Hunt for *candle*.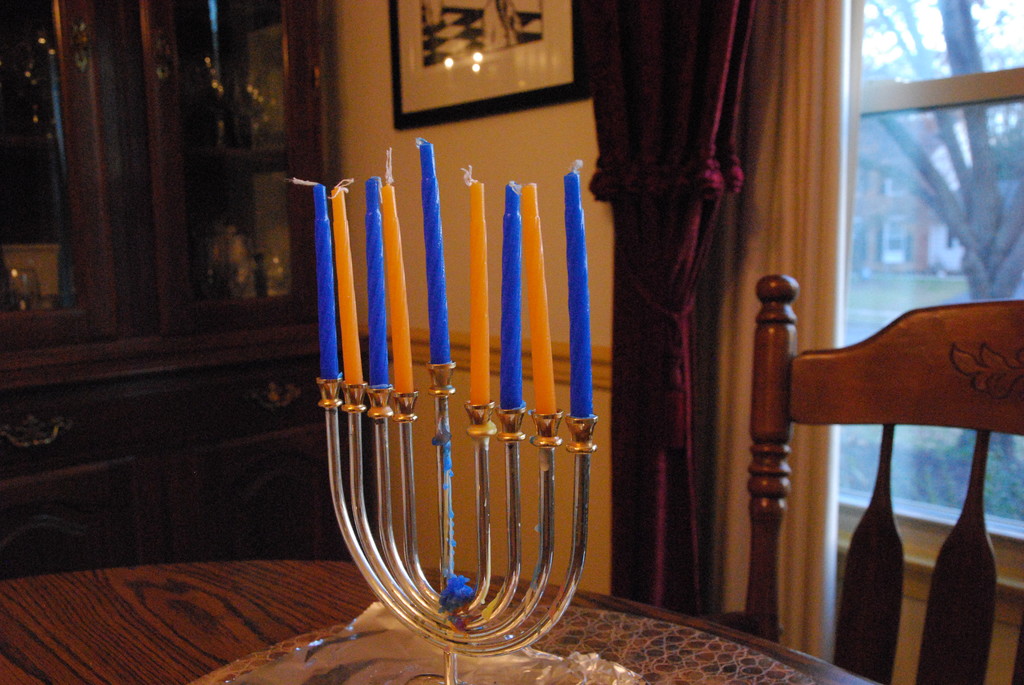
Hunted down at [500, 181, 520, 407].
